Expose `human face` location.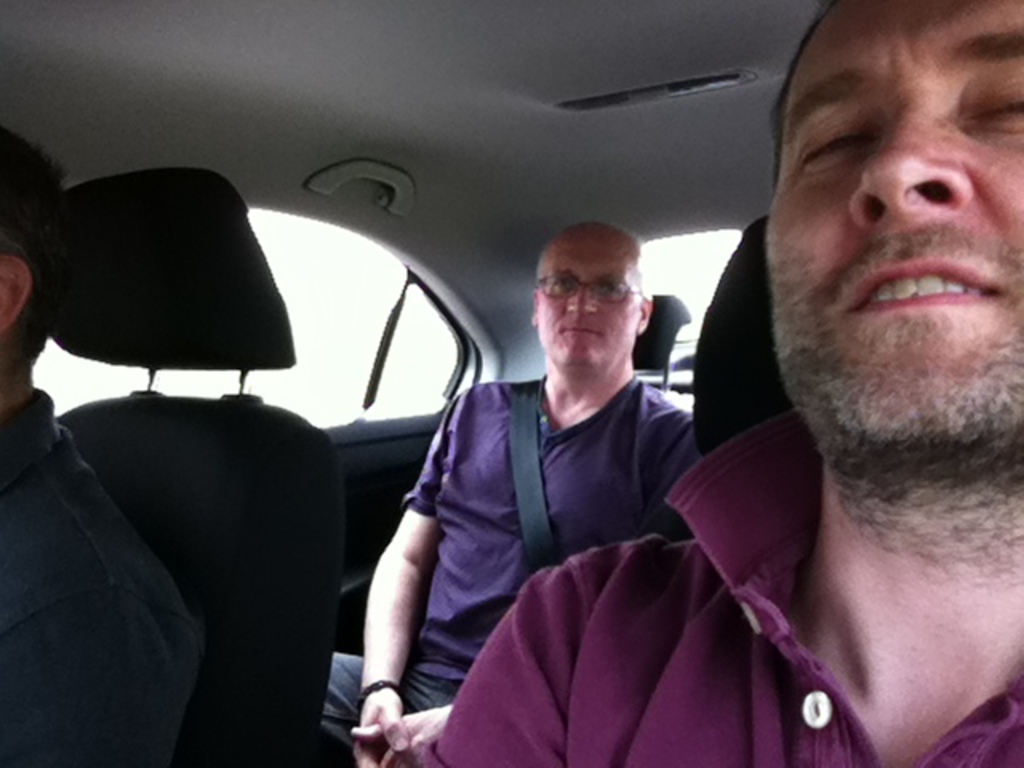
Exposed at (766,2,1022,472).
